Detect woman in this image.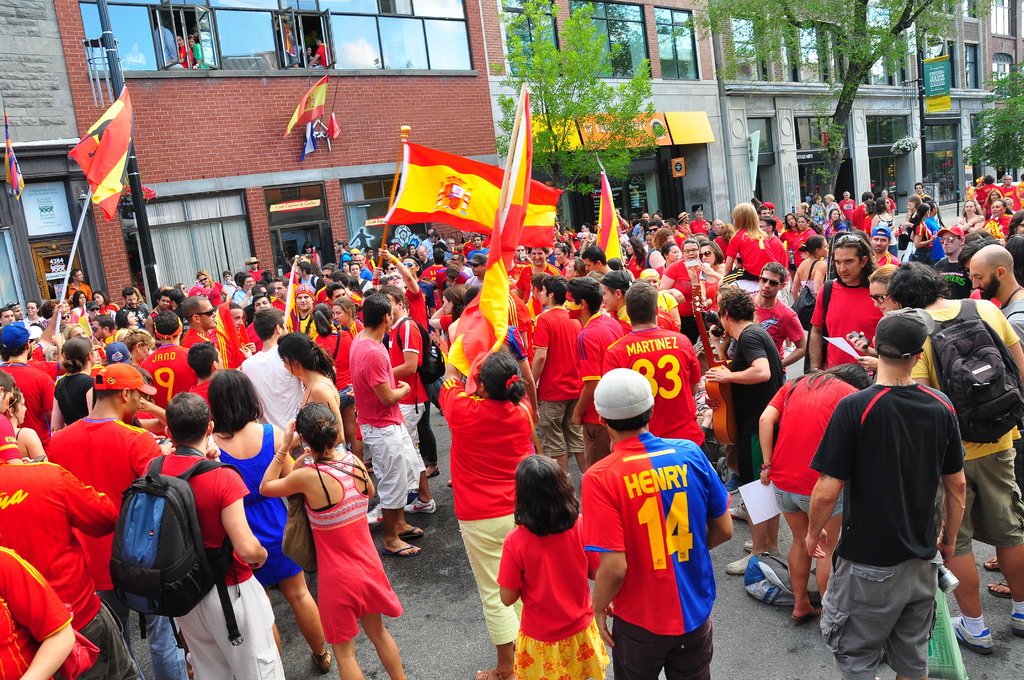
Detection: bbox(825, 205, 842, 224).
